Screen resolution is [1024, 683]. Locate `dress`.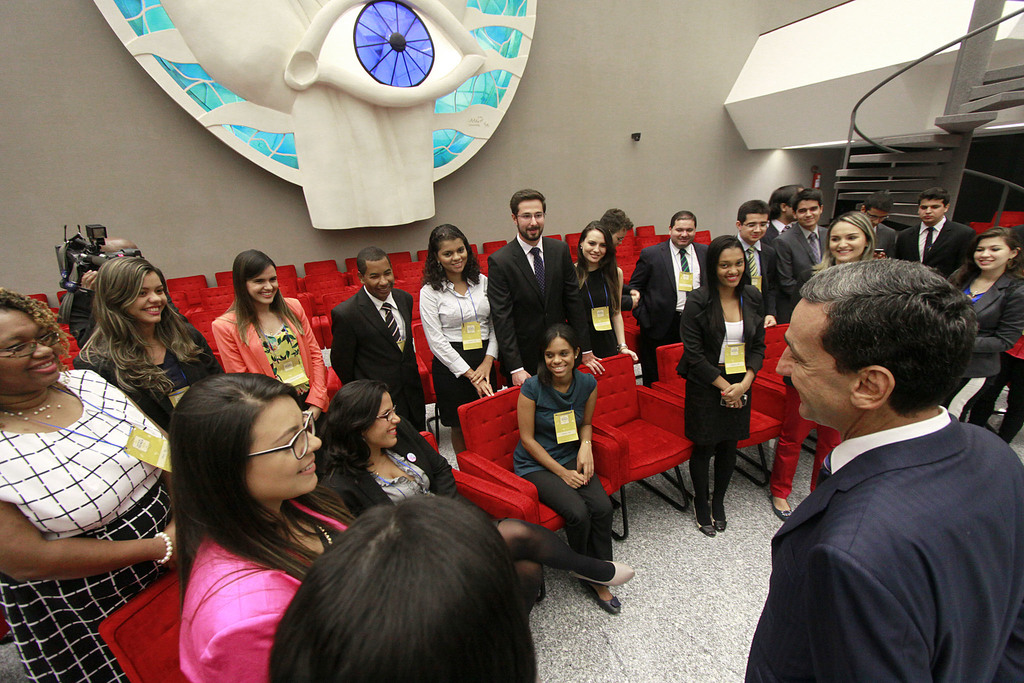
{"x1": 0, "y1": 371, "x2": 168, "y2": 682}.
